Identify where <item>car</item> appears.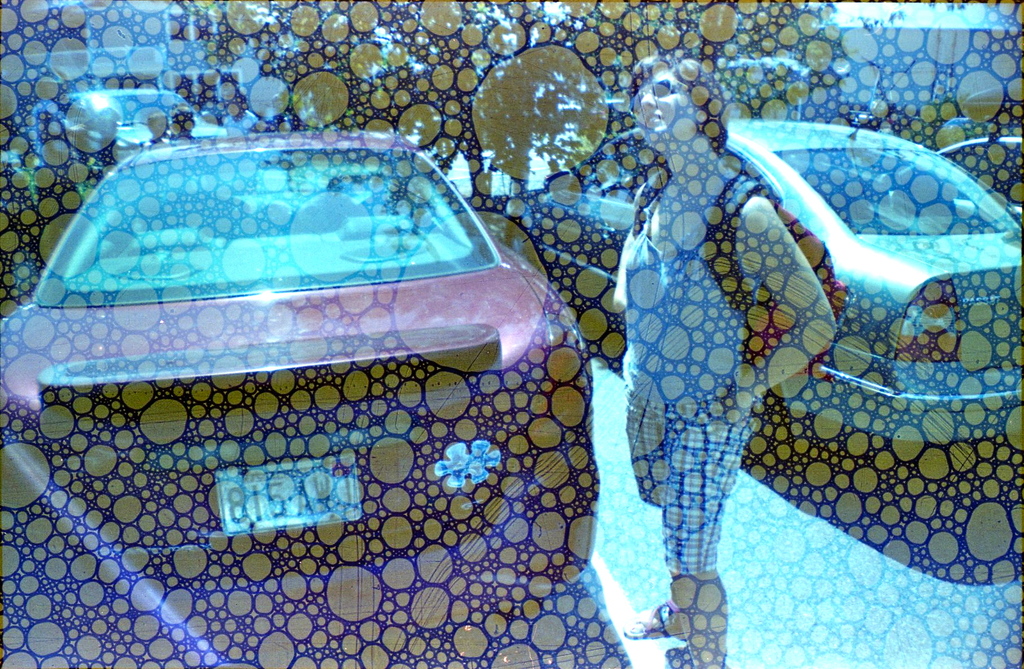
Appears at 513,113,1023,457.
